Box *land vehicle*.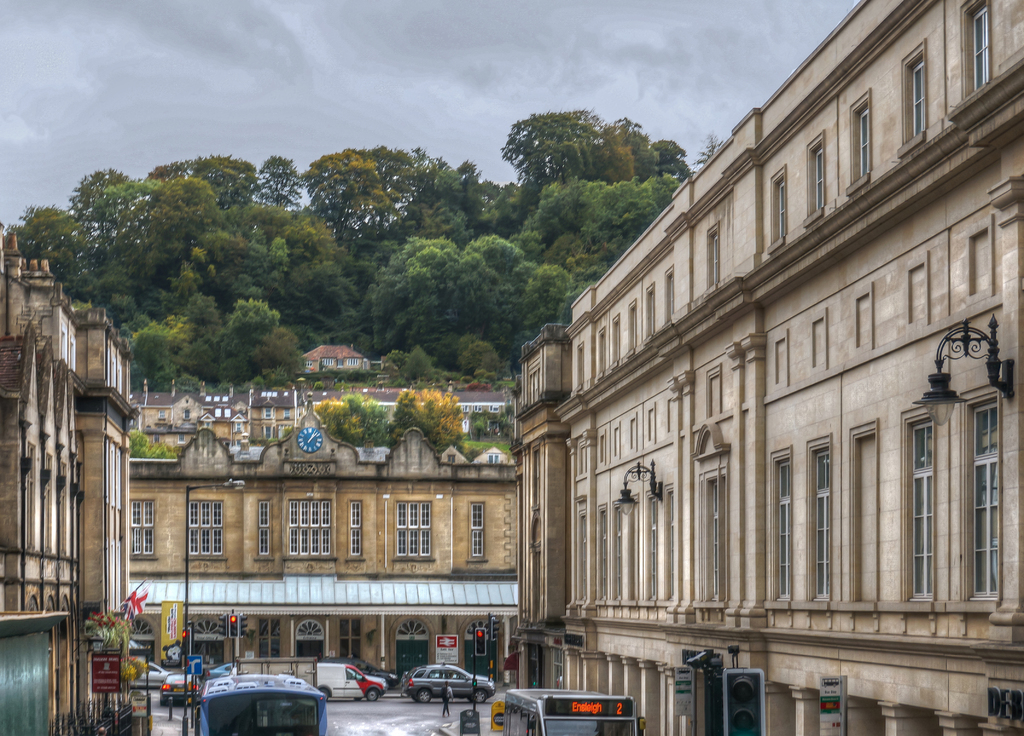
locate(210, 657, 232, 682).
